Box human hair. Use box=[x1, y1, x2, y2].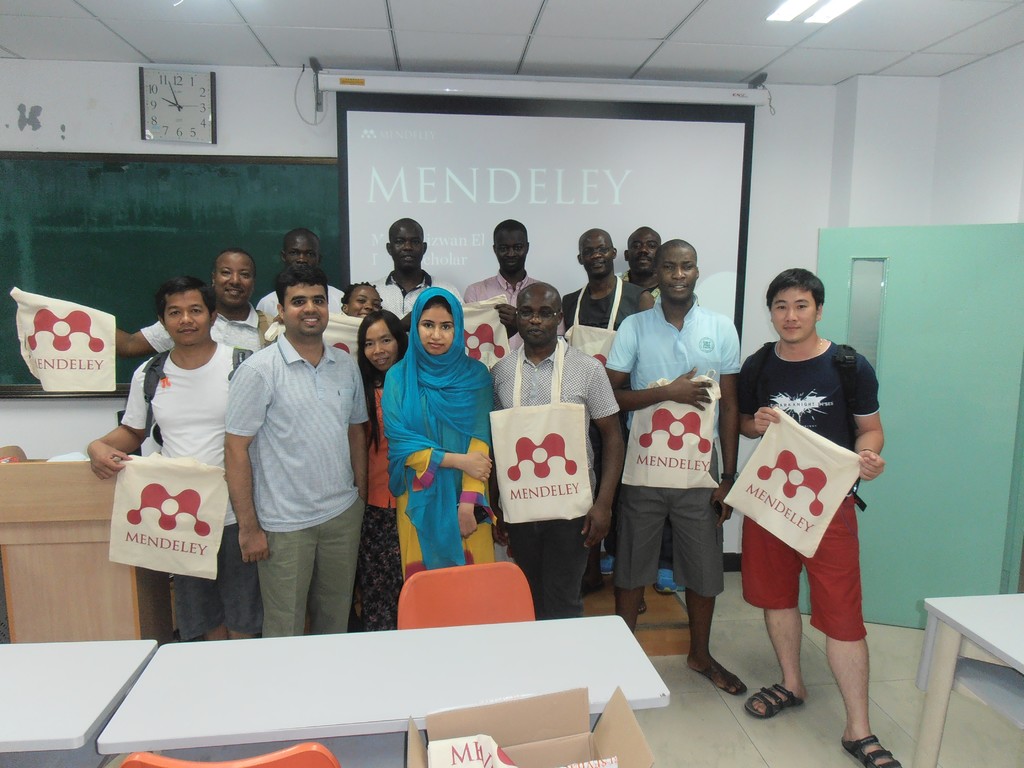
box=[275, 271, 328, 304].
